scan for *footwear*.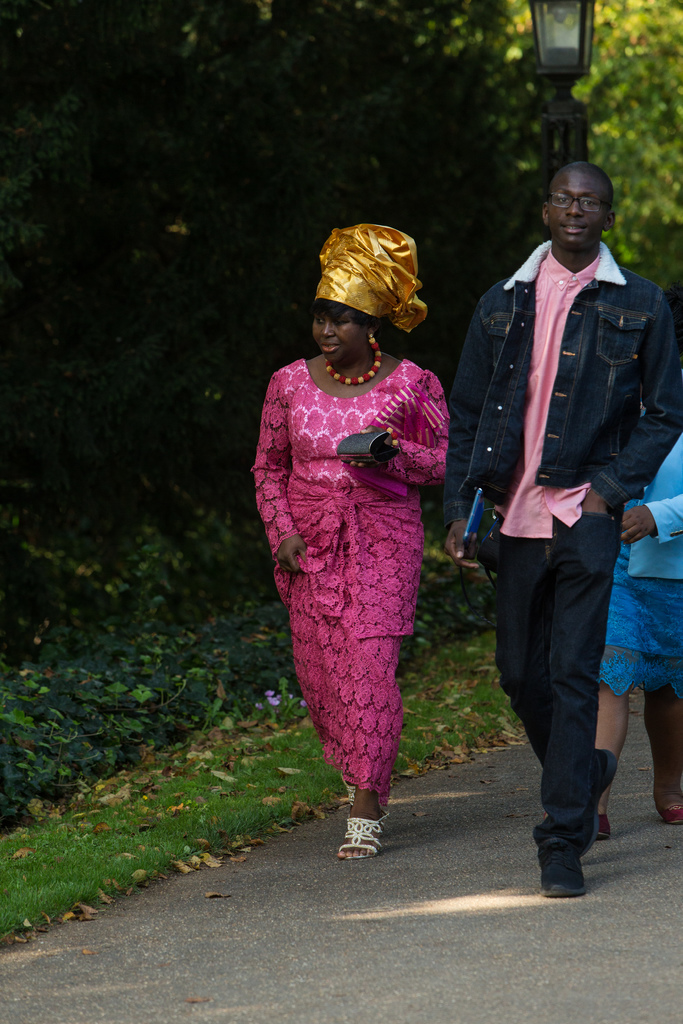
Scan result: region(337, 818, 383, 862).
